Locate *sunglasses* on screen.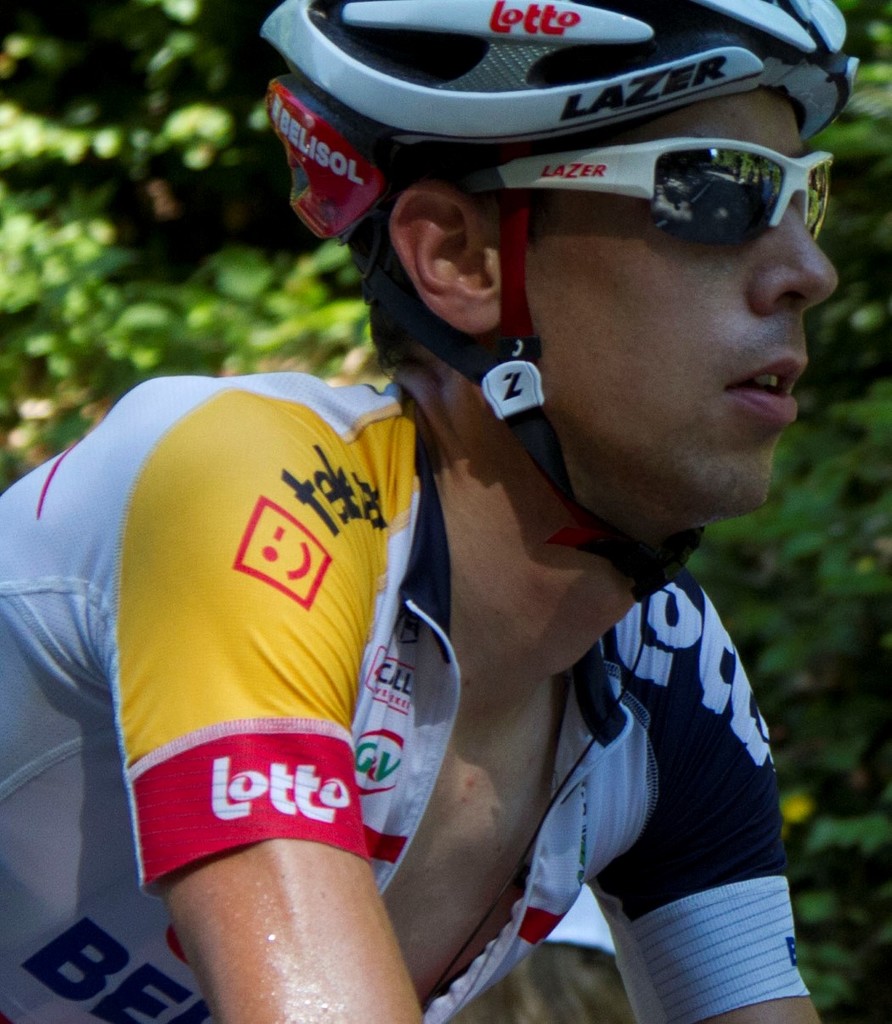
On screen at <region>426, 141, 839, 262</region>.
